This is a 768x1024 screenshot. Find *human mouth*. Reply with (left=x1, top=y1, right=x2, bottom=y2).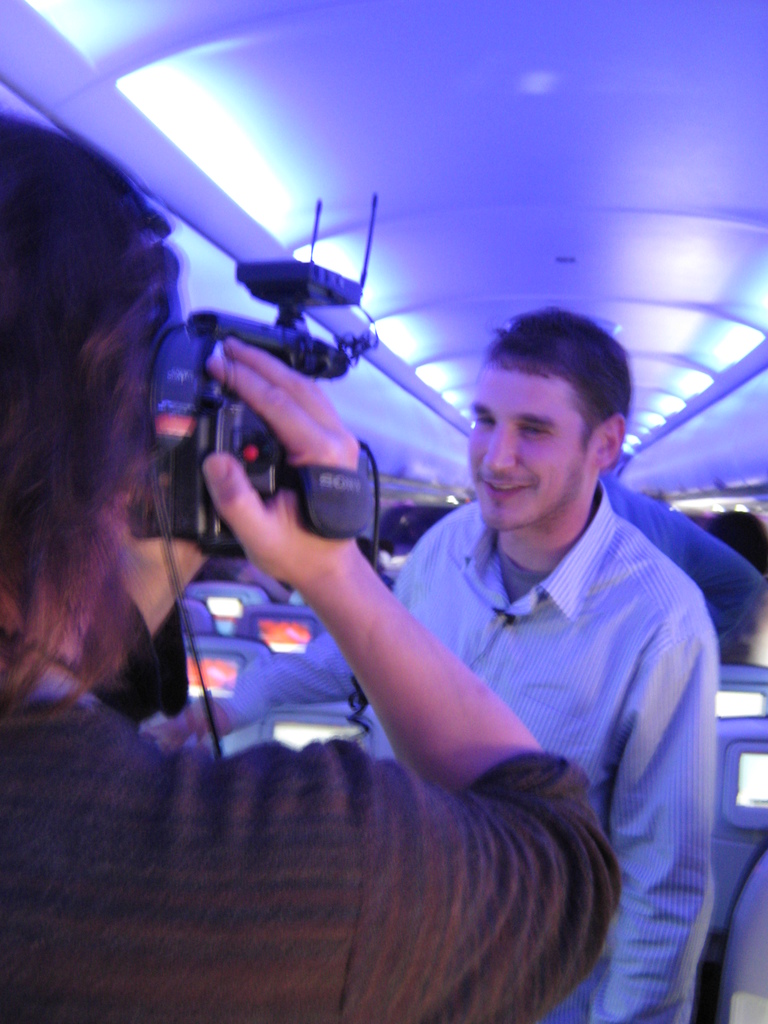
(left=483, top=479, right=533, bottom=498).
